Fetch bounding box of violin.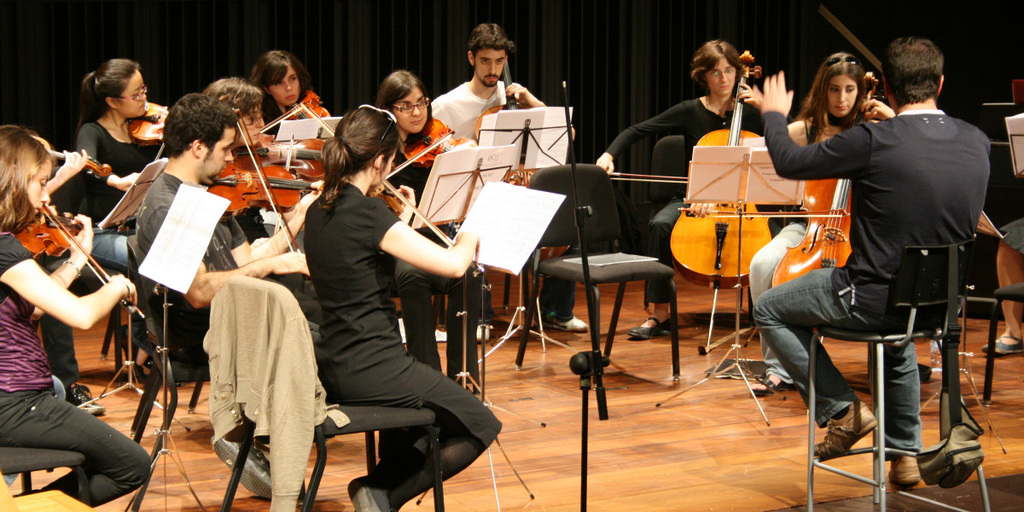
Bbox: bbox=(471, 44, 531, 145).
